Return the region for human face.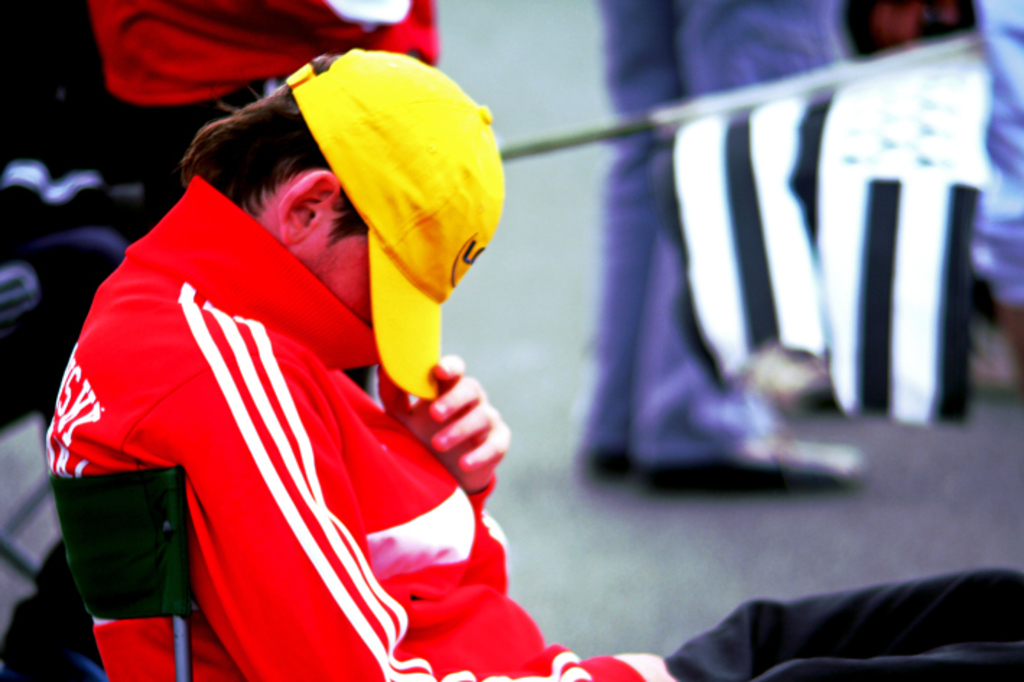
[x1=295, y1=207, x2=370, y2=331].
